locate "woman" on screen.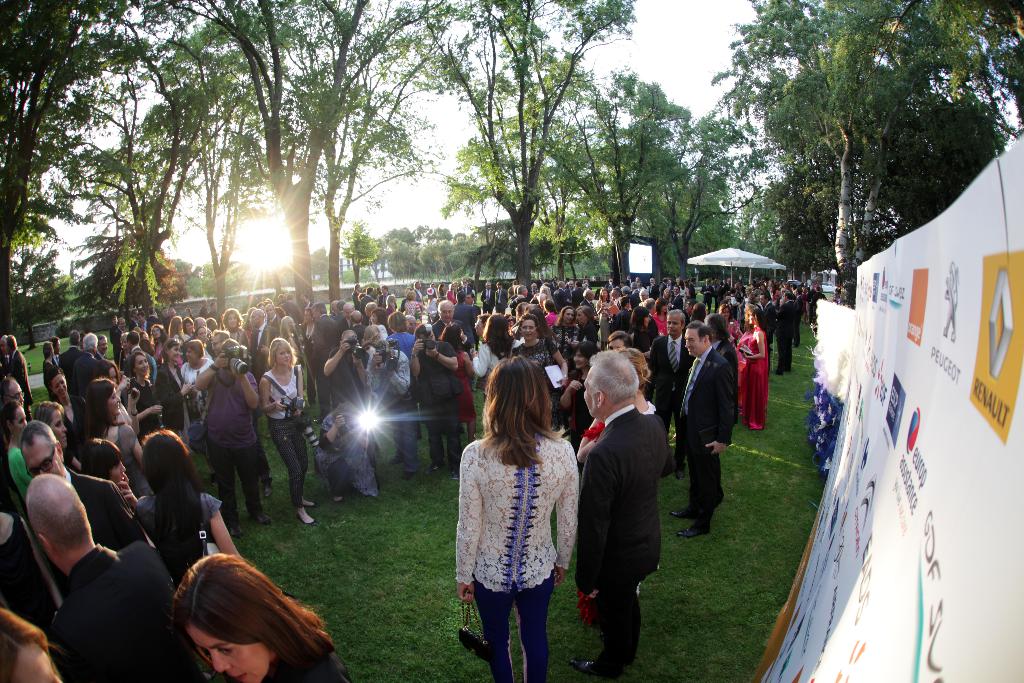
On screen at {"x1": 562, "y1": 339, "x2": 591, "y2": 450}.
